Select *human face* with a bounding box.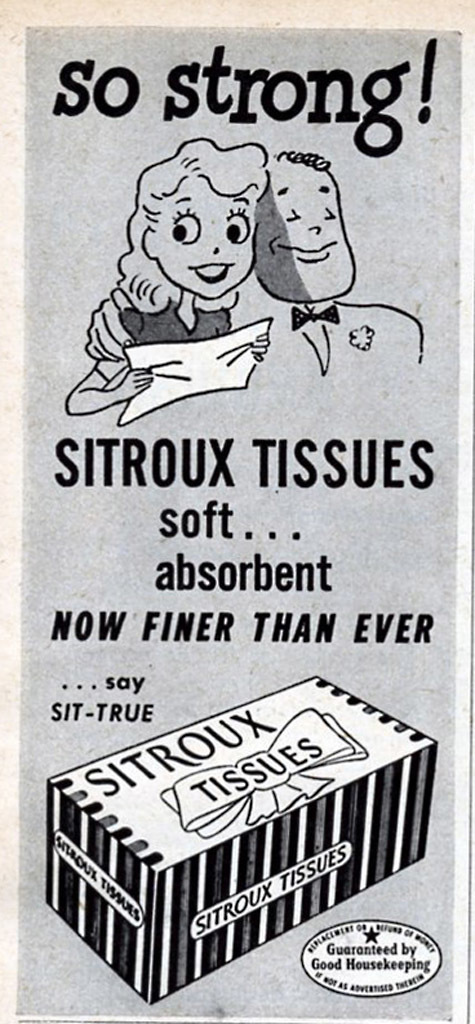
154 184 261 303.
